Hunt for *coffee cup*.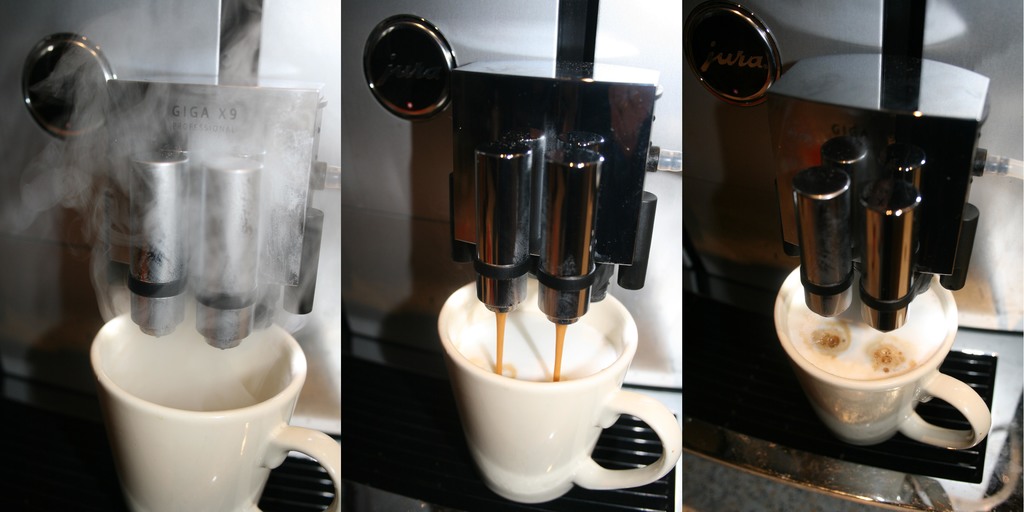
Hunted down at <box>780,255,998,450</box>.
